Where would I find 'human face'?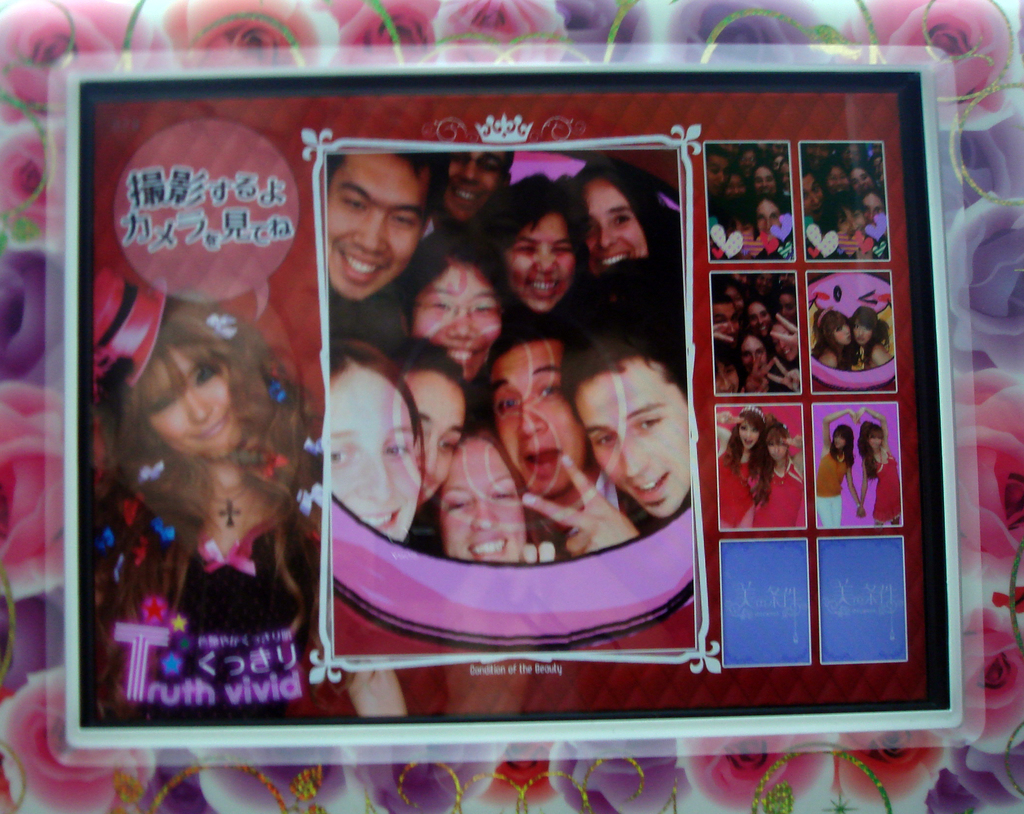
At [left=406, top=371, right=465, bottom=496].
